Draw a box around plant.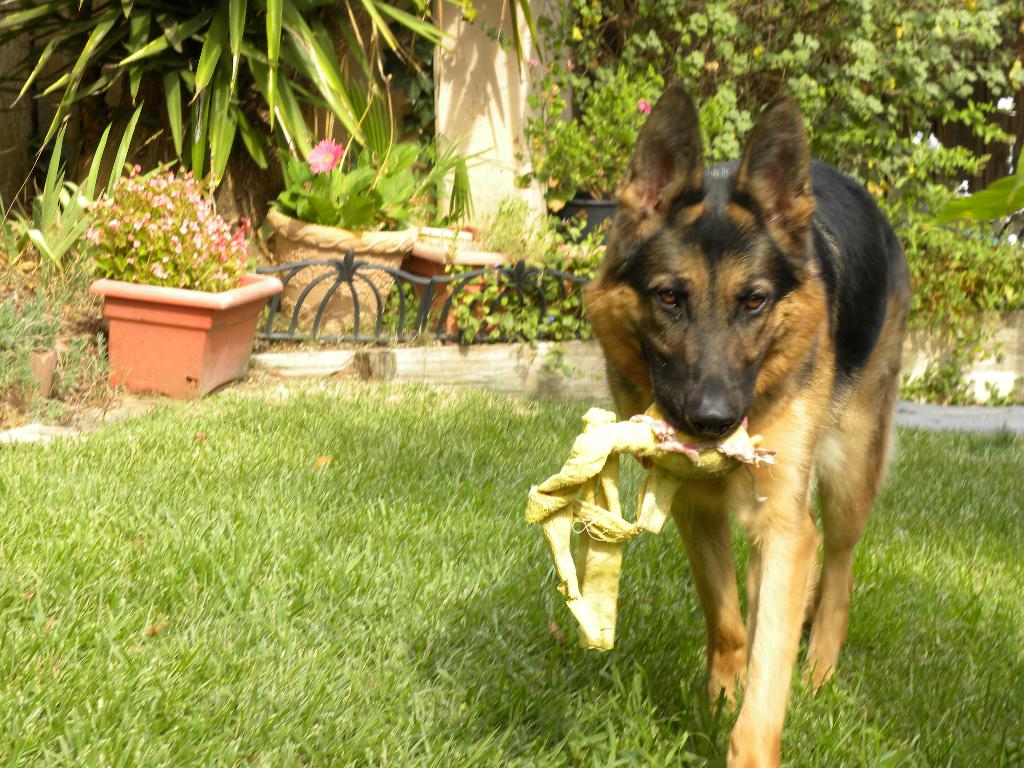
pyautogui.locateOnScreen(451, 195, 609, 345).
